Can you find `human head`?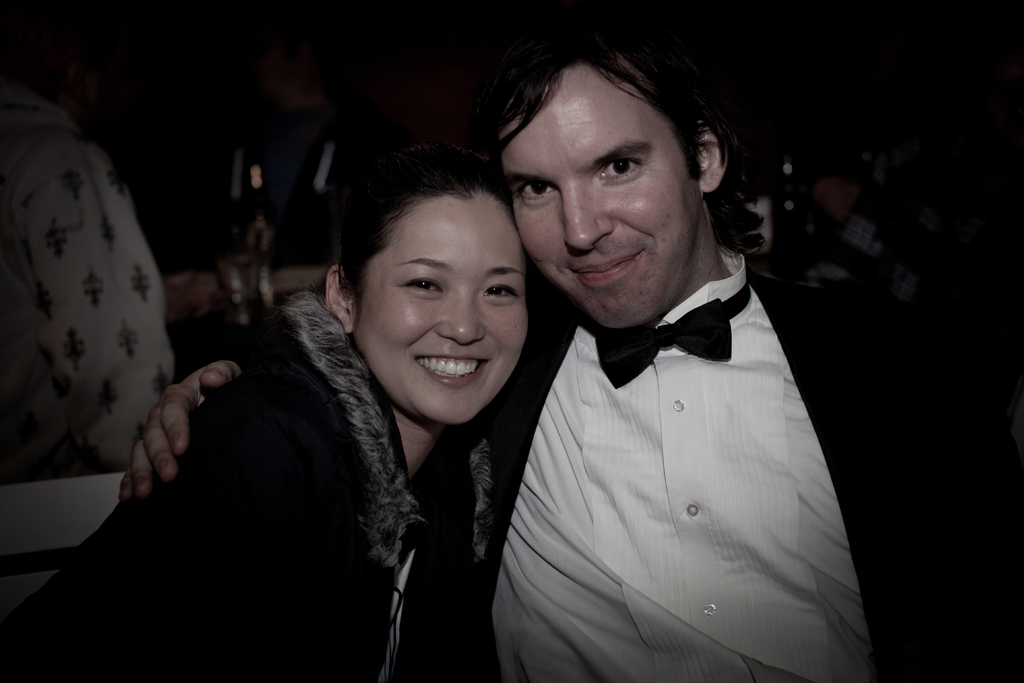
Yes, bounding box: (left=463, top=4, right=761, bottom=334).
